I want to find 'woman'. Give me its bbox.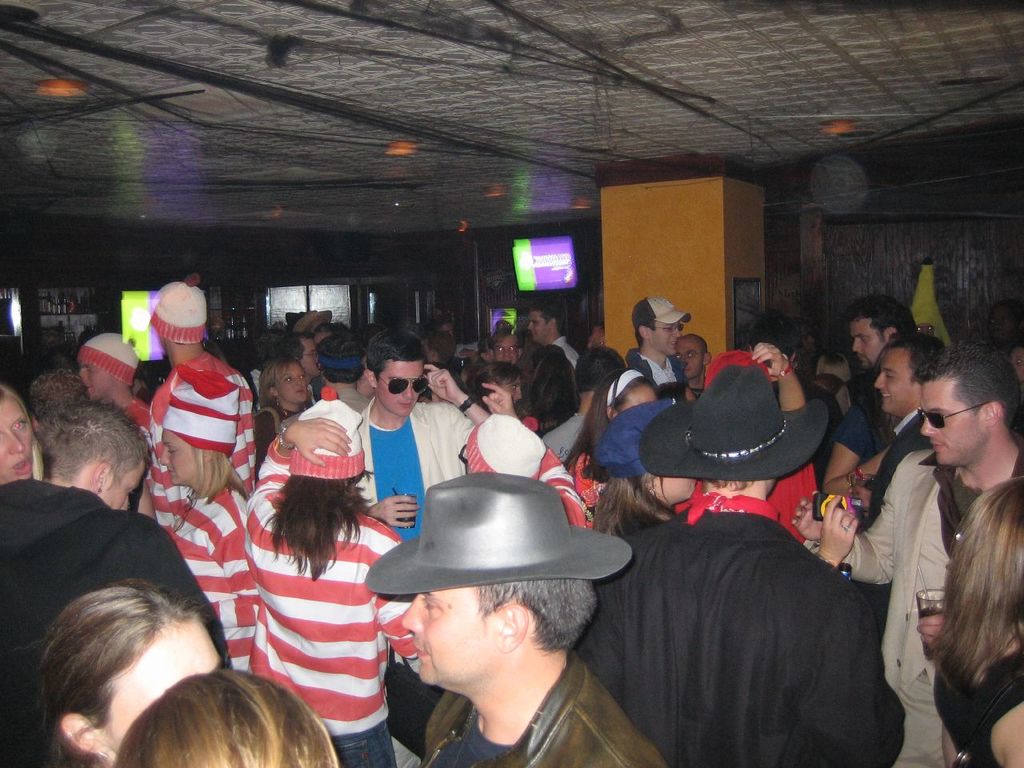
select_region(467, 366, 524, 418).
